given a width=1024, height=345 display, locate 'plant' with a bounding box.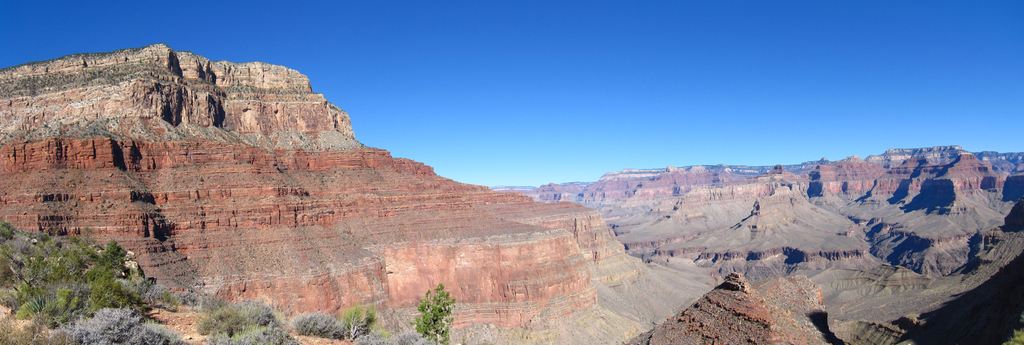
Located: detection(64, 306, 195, 344).
